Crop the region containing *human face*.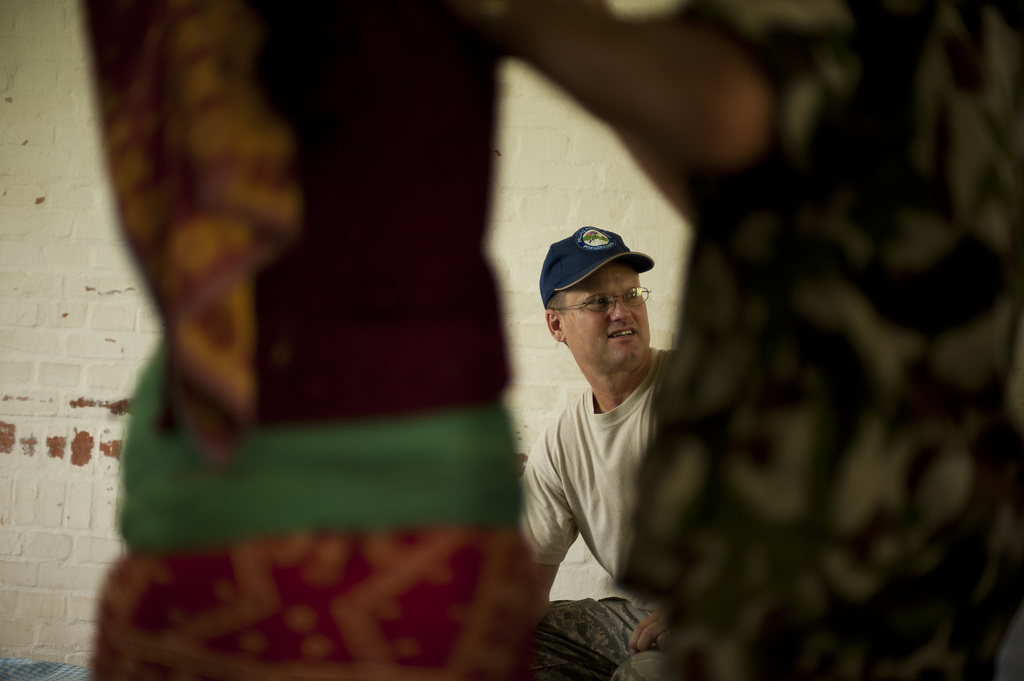
Crop region: (left=566, top=265, right=656, bottom=385).
